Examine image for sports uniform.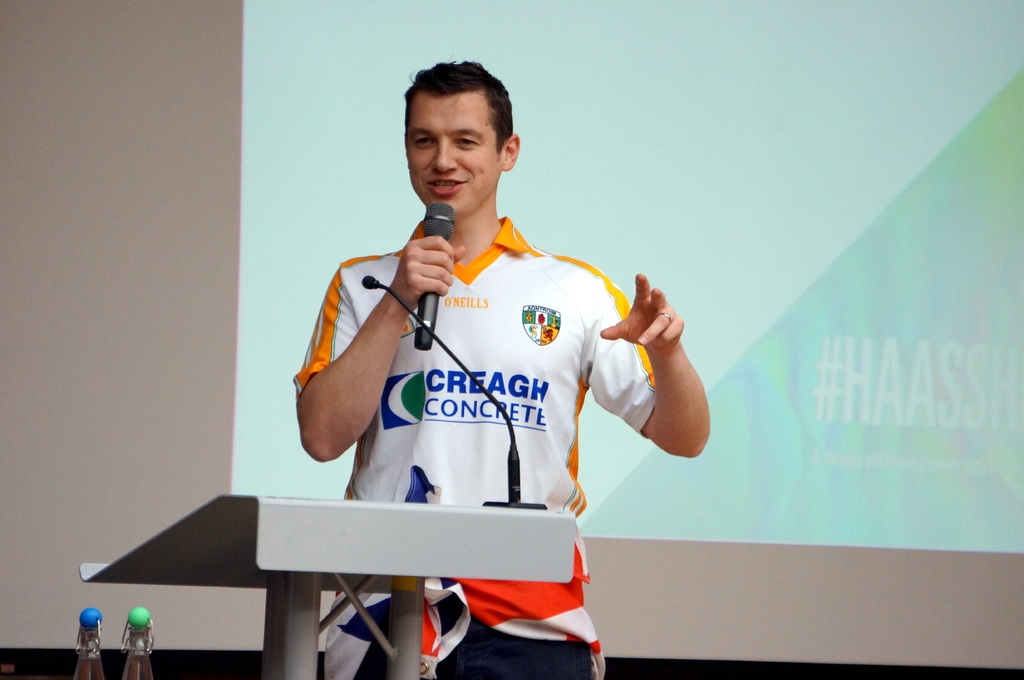
Examination result: left=289, top=212, right=664, bottom=679.
